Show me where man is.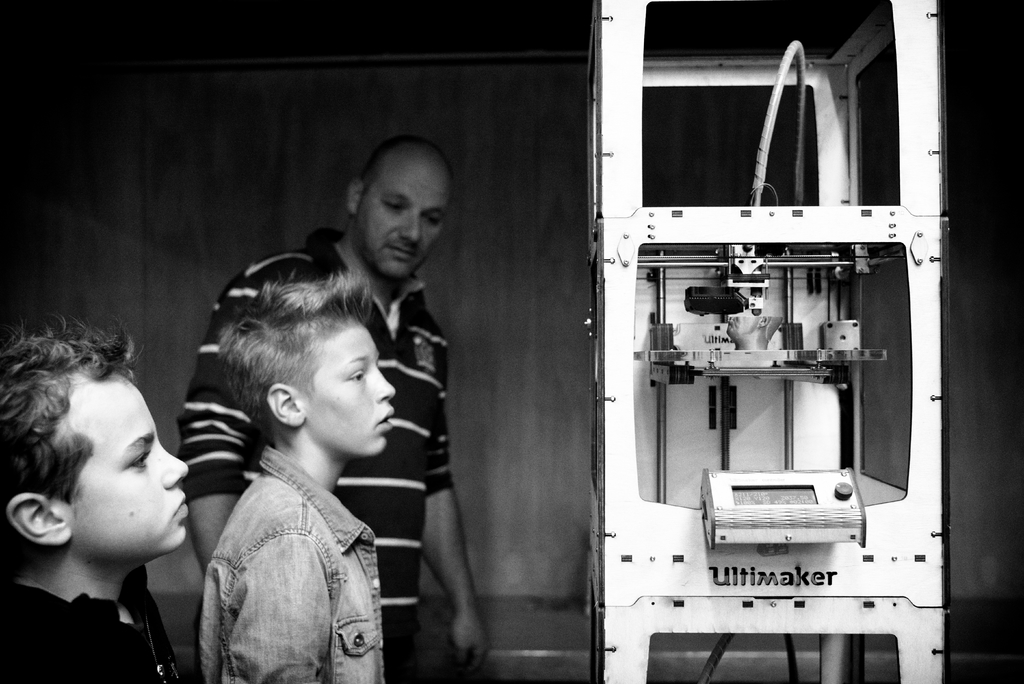
man is at {"left": 180, "top": 140, "right": 492, "bottom": 681}.
